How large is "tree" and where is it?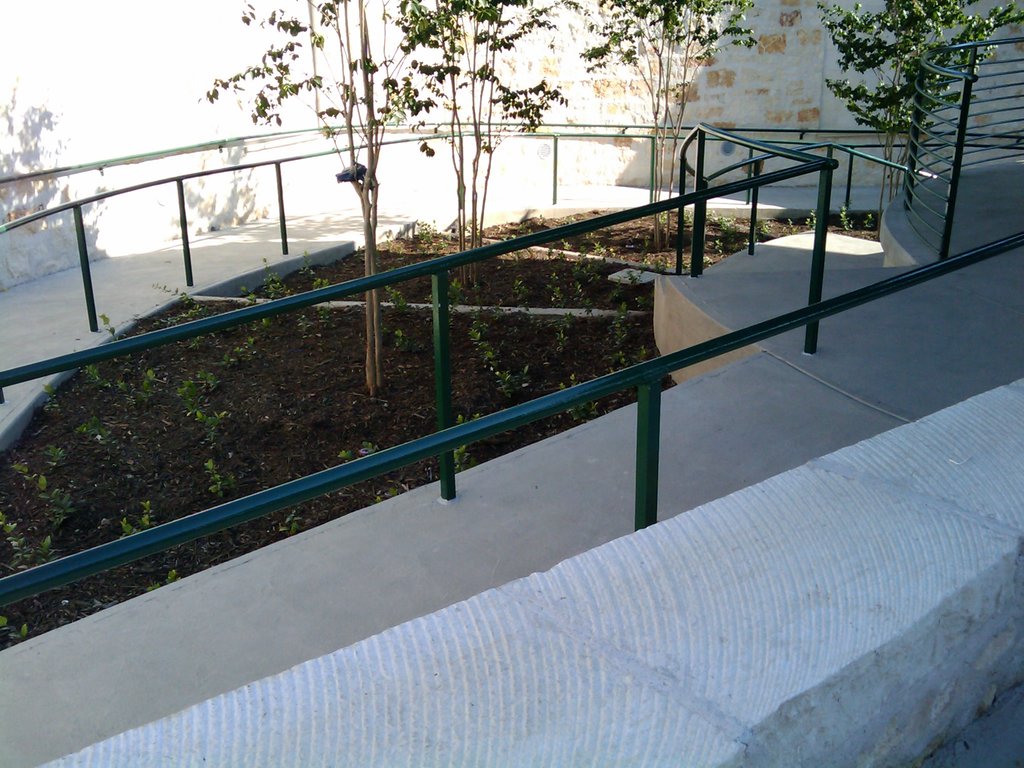
Bounding box: BBox(582, 0, 749, 246).
